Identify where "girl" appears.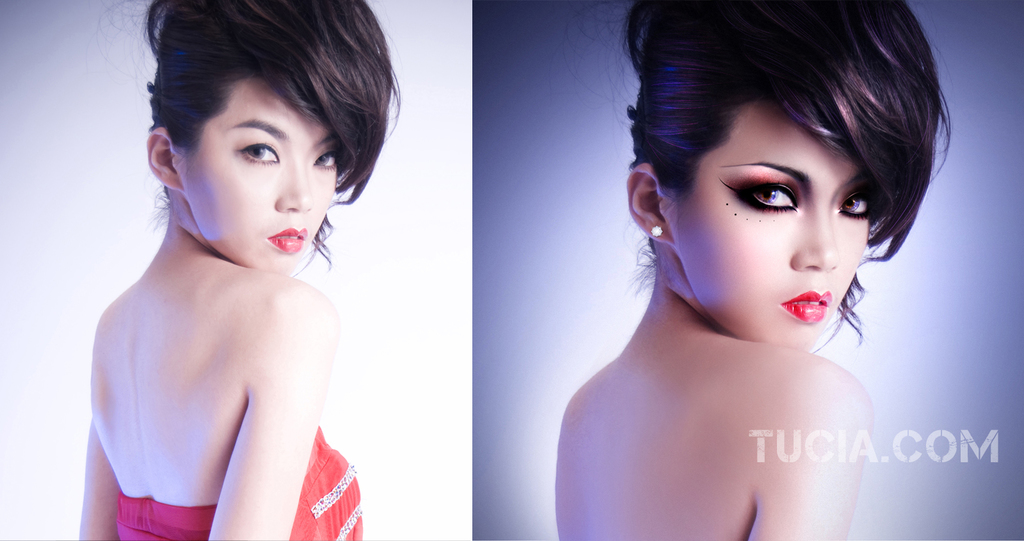
Appears at bbox=[80, 0, 400, 540].
